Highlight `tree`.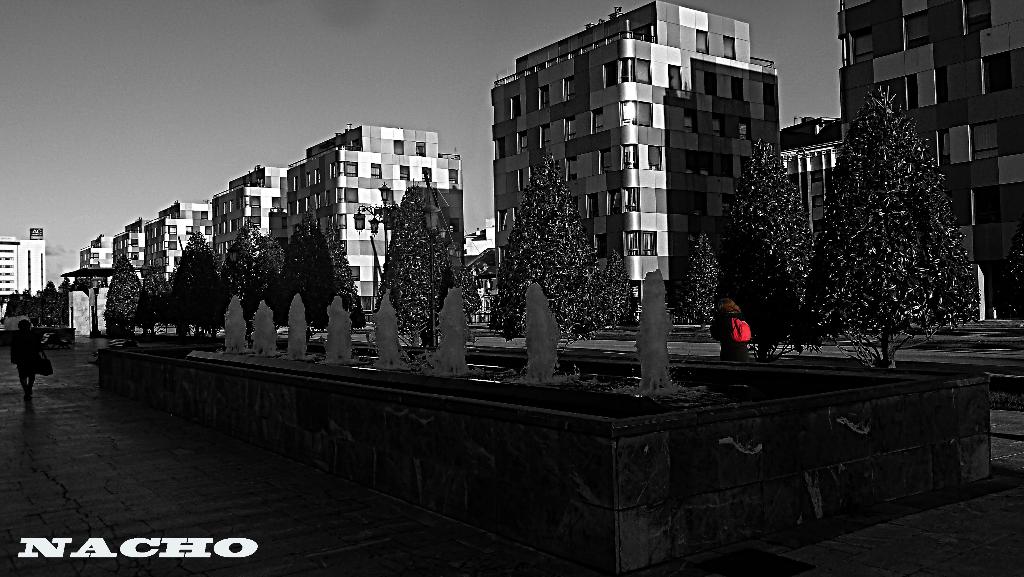
Highlighted region: pyautogui.locateOnScreen(714, 121, 822, 361).
